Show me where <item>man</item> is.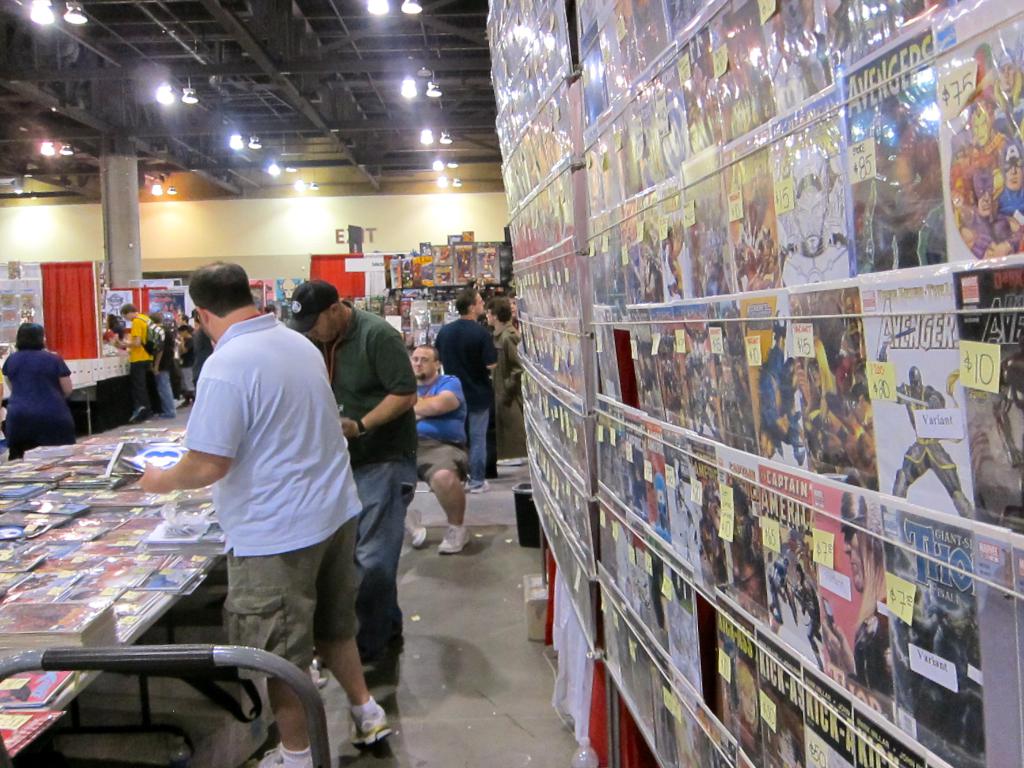
<item>man</item> is at <box>820,489,890,694</box>.
